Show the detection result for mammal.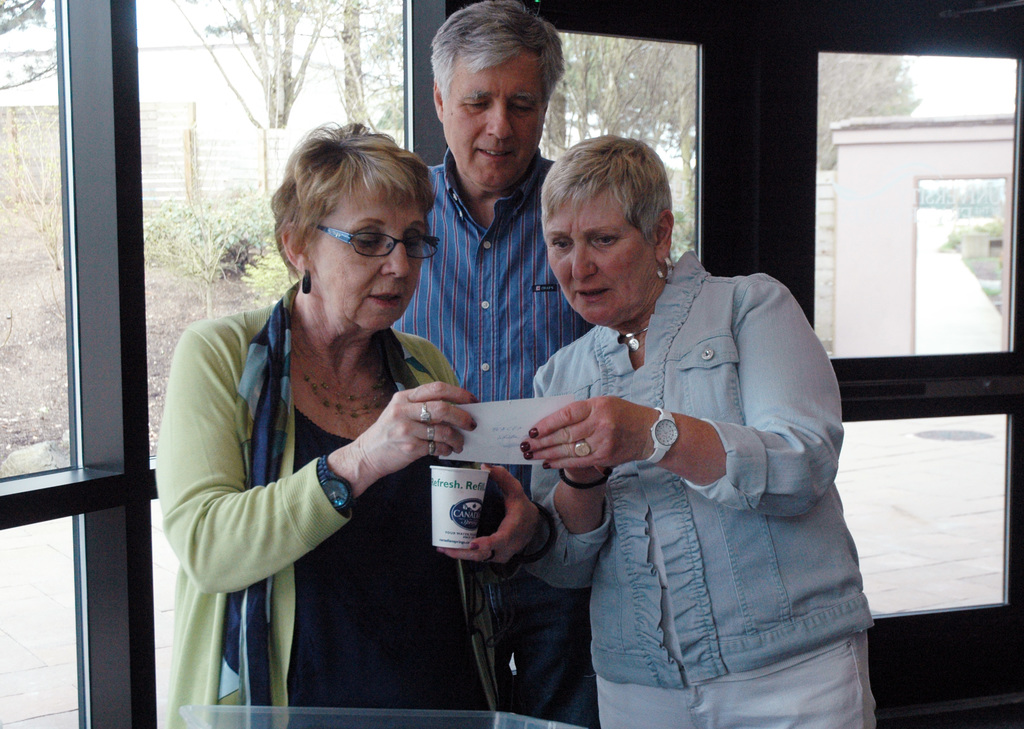
Rect(140, 137, 531, 709).
